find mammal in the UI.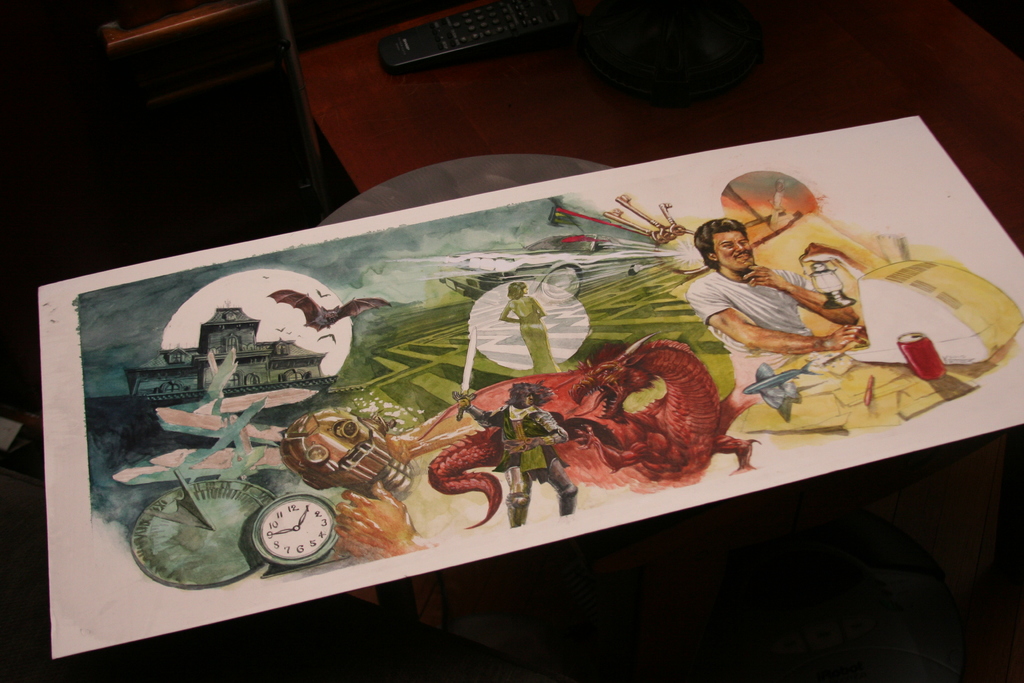
UI element at (315,289,330,294).
